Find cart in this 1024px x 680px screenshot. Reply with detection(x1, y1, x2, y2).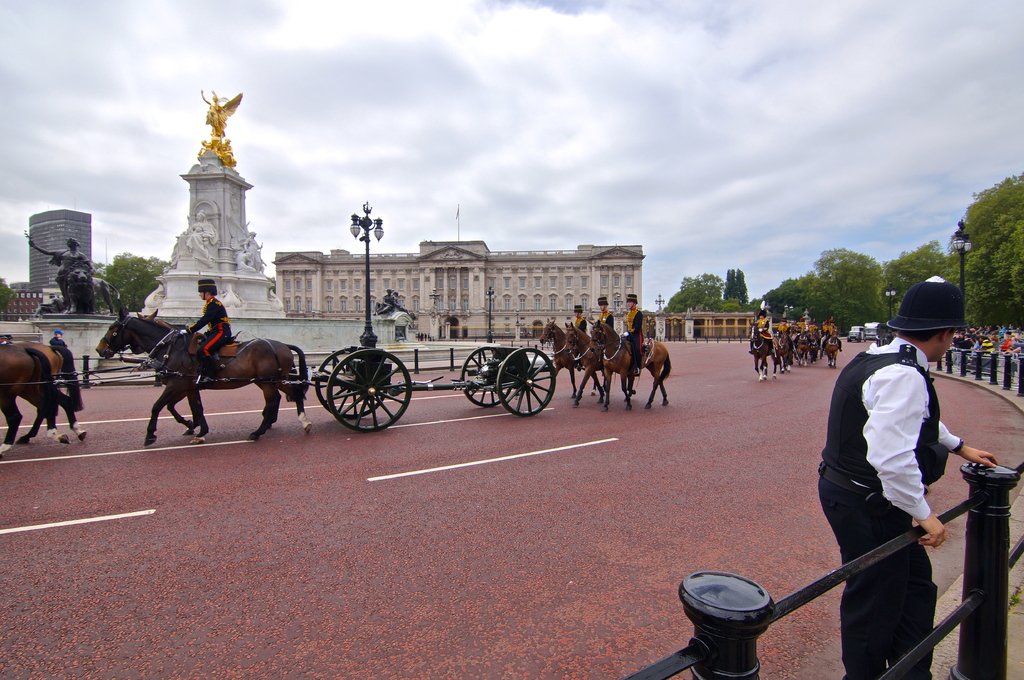
detection(189, 347, 559, 416).
